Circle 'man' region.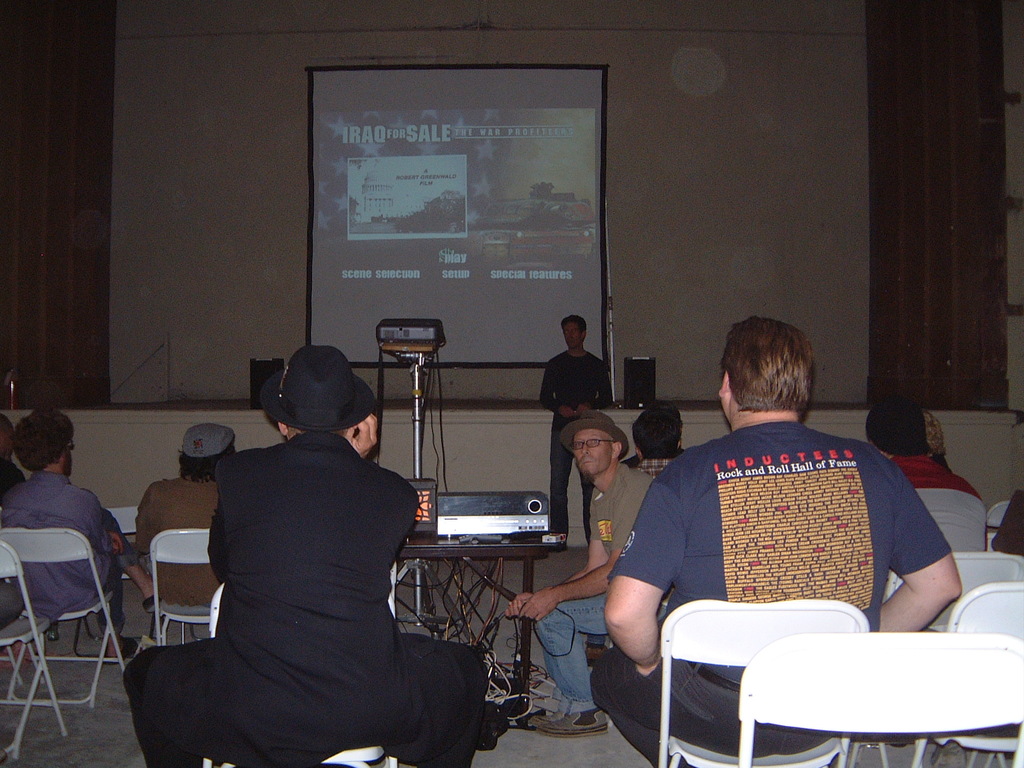
Region: bbox=[539, 315, 614, 554].
